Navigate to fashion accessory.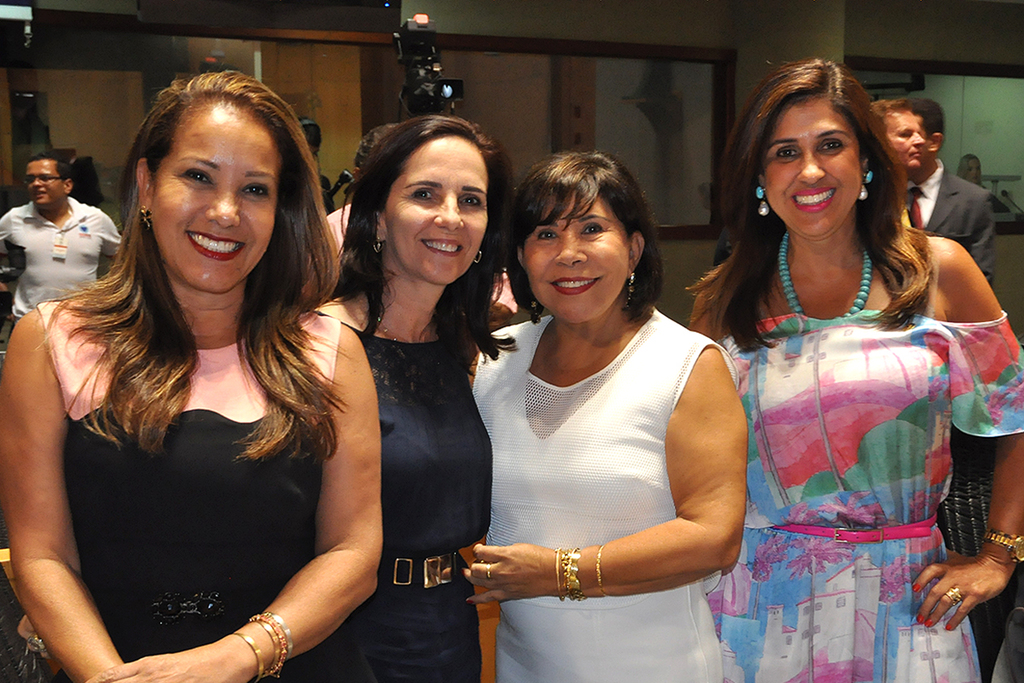
Navigation target: (854,164,874,203).
